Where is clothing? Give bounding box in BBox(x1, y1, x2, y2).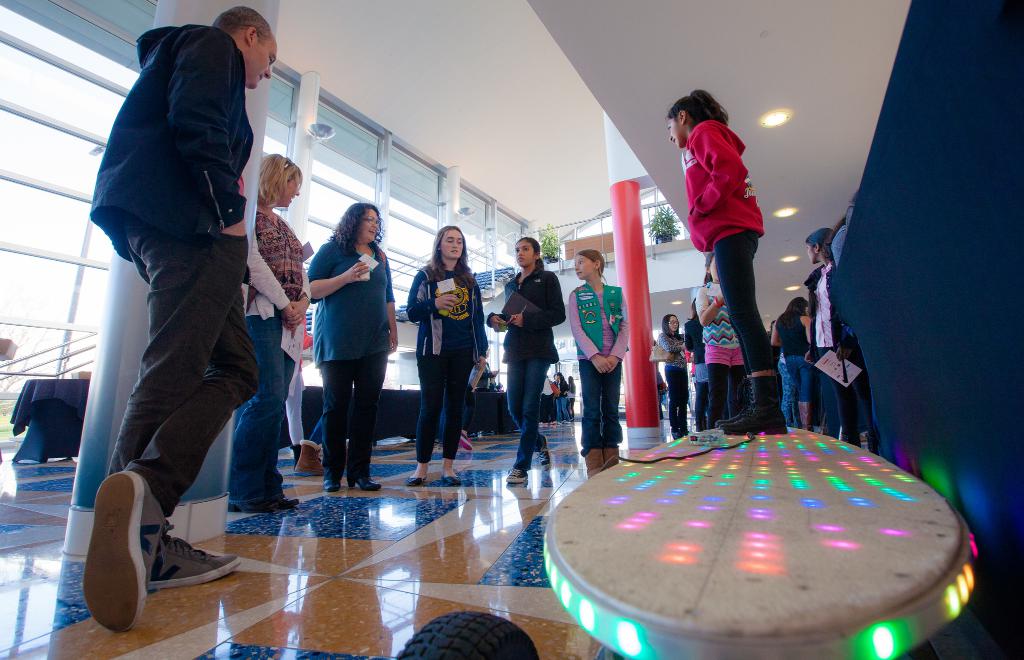
BBox(654, 330, 689, 445).
